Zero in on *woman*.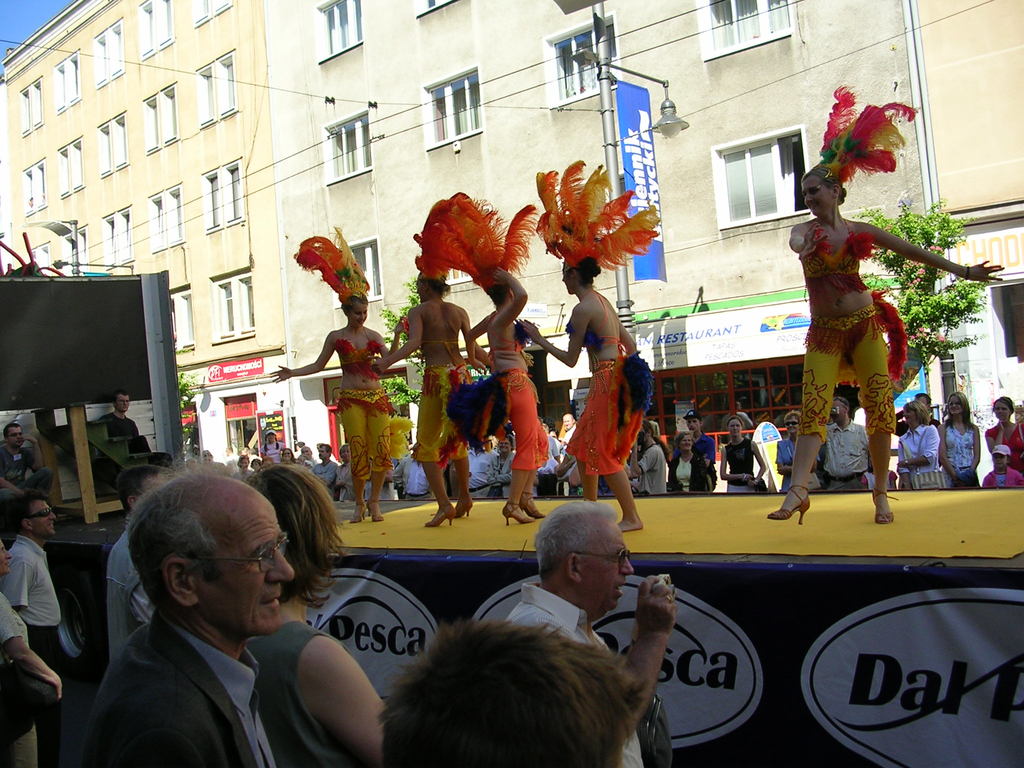
Zeroed in: bbox=[783, 127, 948, 511].
